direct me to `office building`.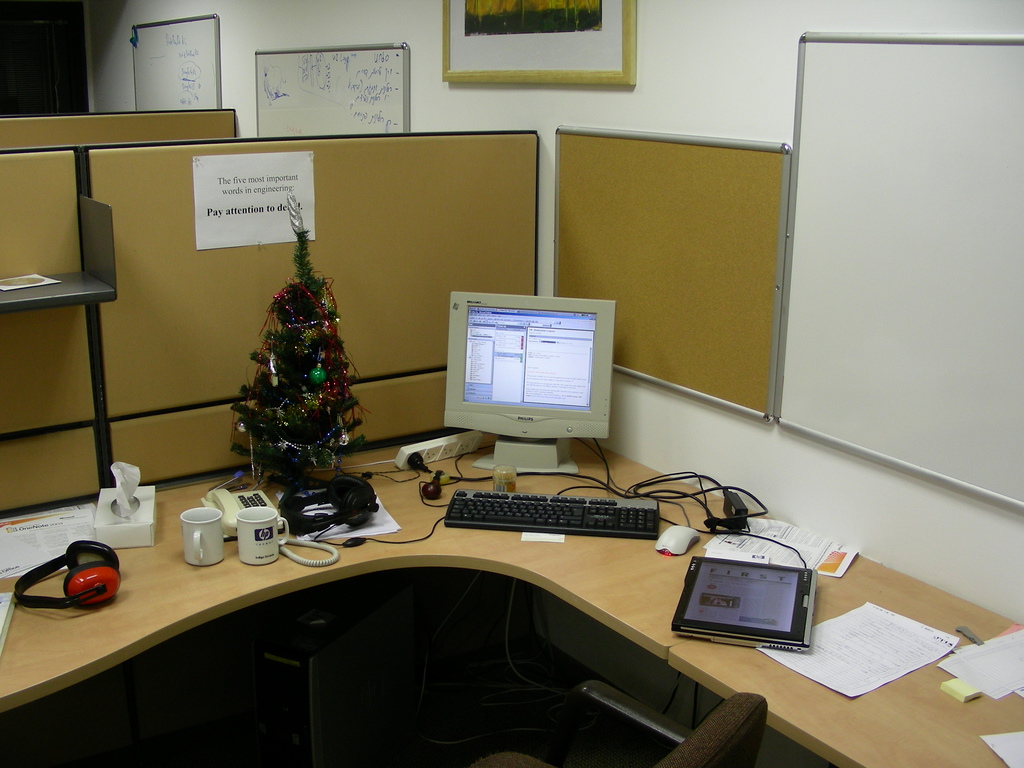
Direction: pyautogui.locateOnScreen(0, 8, 1023, 758).
